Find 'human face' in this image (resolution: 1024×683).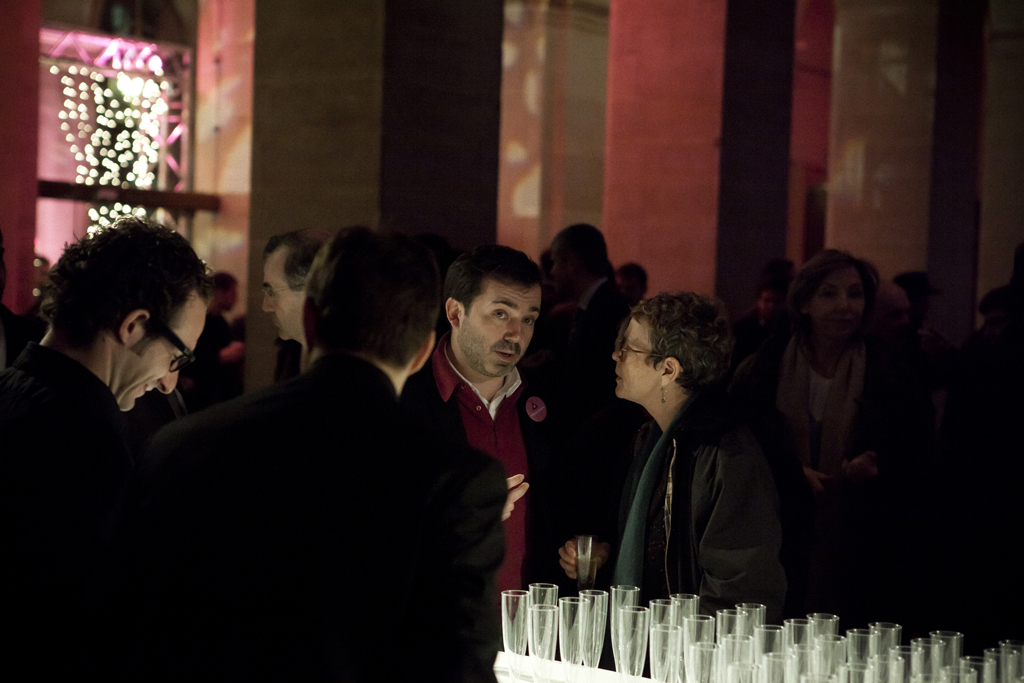
left=114, top=290, right=205, bottom=412.
